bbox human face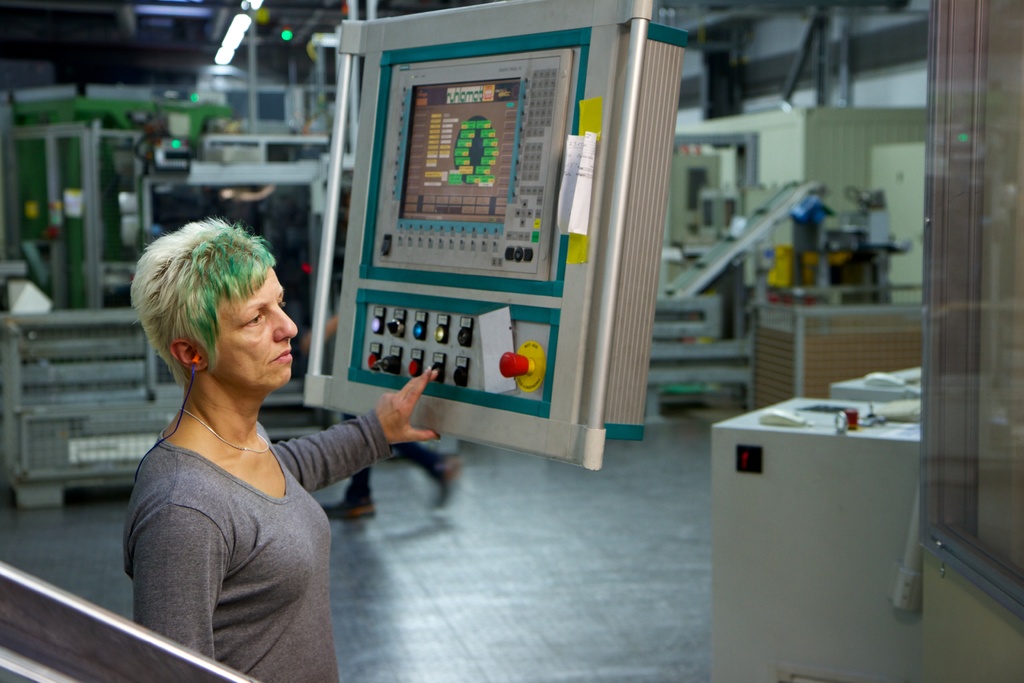
box=[206, 265, 301, 384]
